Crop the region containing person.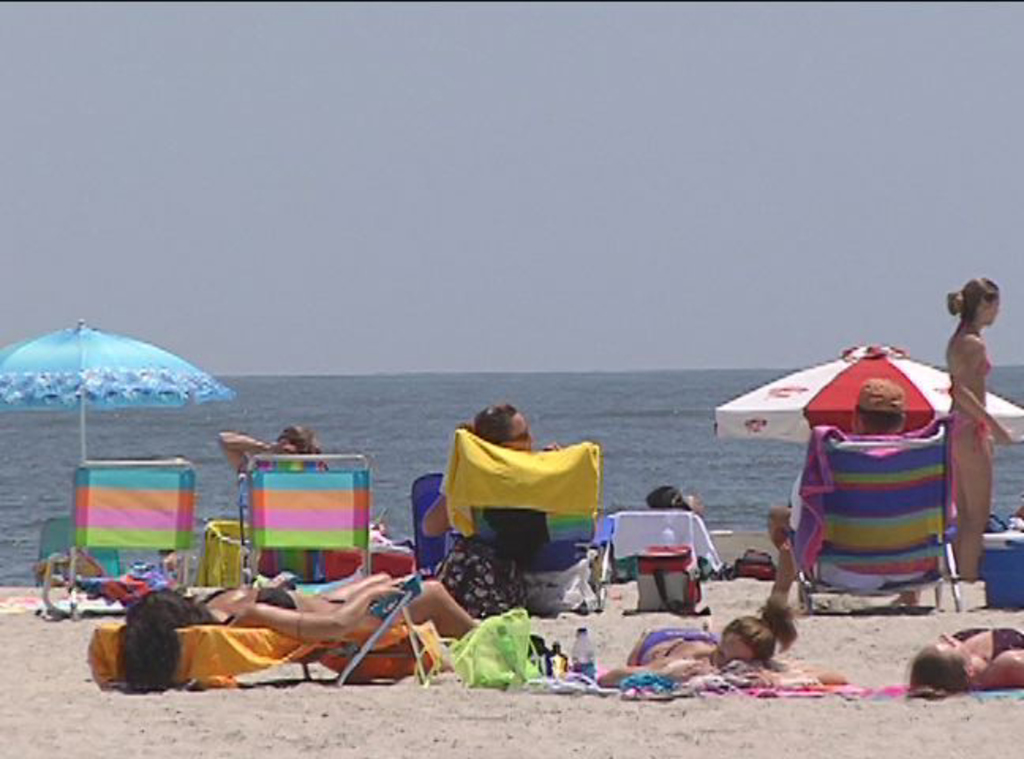
Crop region: box(152, 572, 499, 650).
